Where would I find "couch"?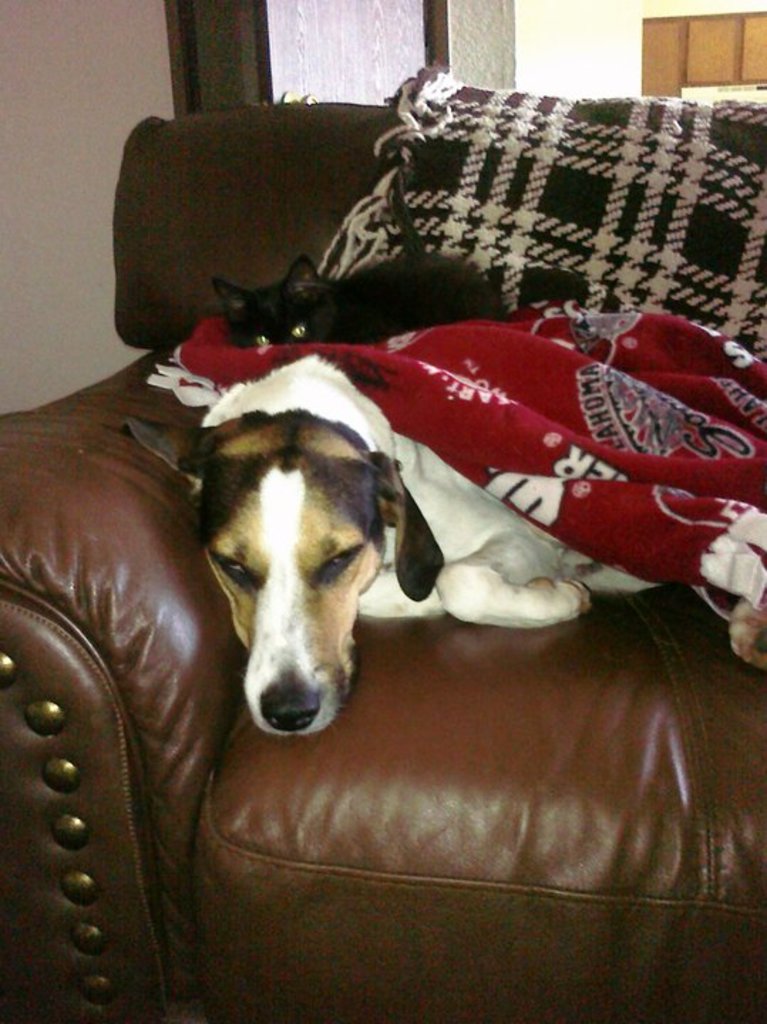
At <region>0, 84, 766, 946</region>.
